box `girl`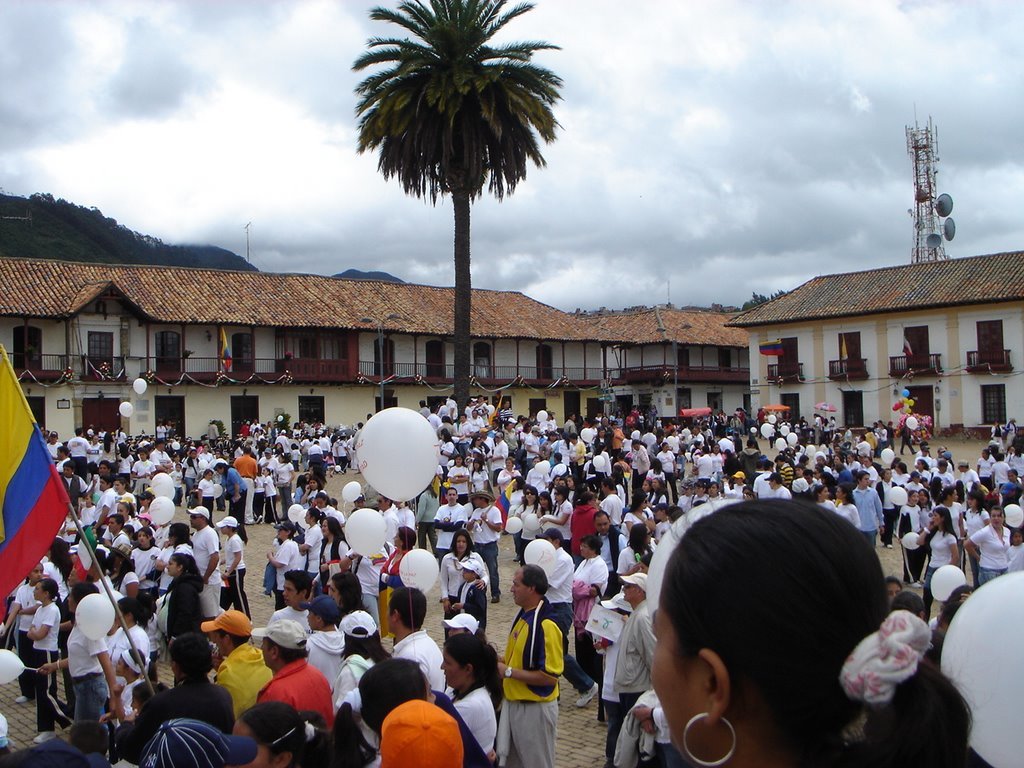
locate(808, 484, 839, 508)
